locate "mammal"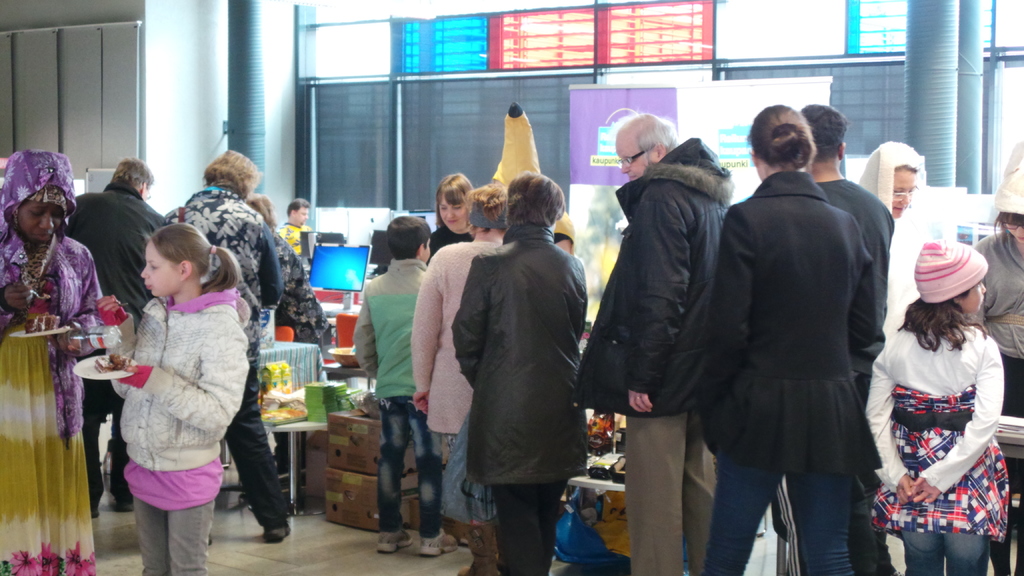
{"x1": 650, "y1": 99, "x2": 881, "y2": 575}
